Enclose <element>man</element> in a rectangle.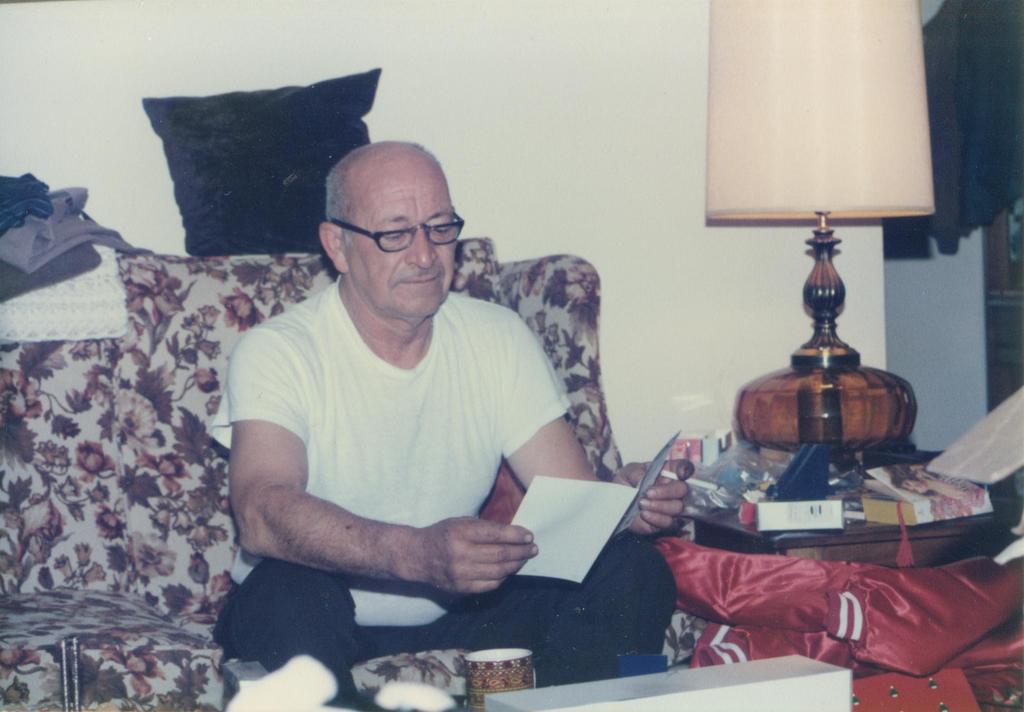
Rect(206, 134, 678, 671).
